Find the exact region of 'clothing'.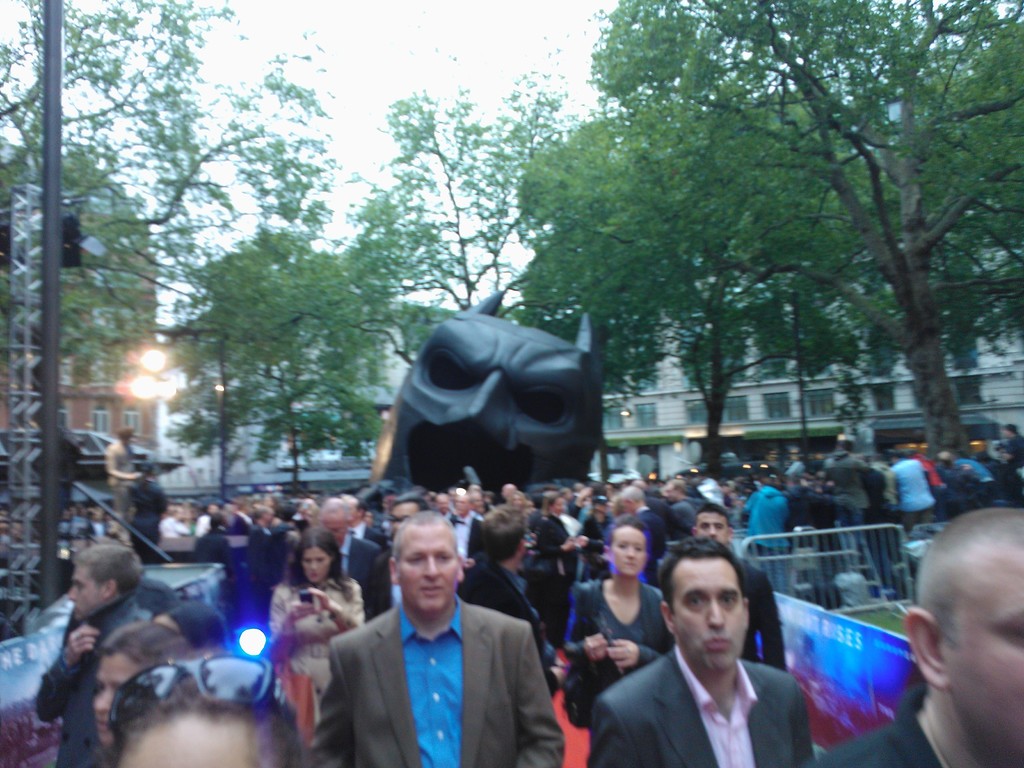
Exact region: Rect(953, 454, 996, 503).
